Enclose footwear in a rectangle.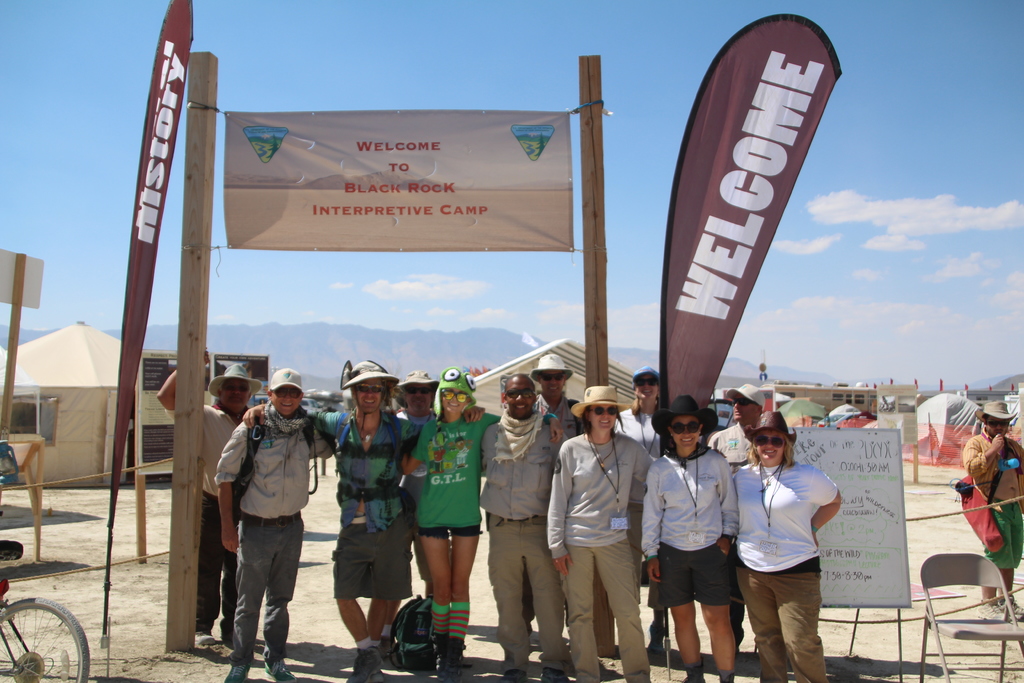
bbox=[541, 668, 567, 682].
